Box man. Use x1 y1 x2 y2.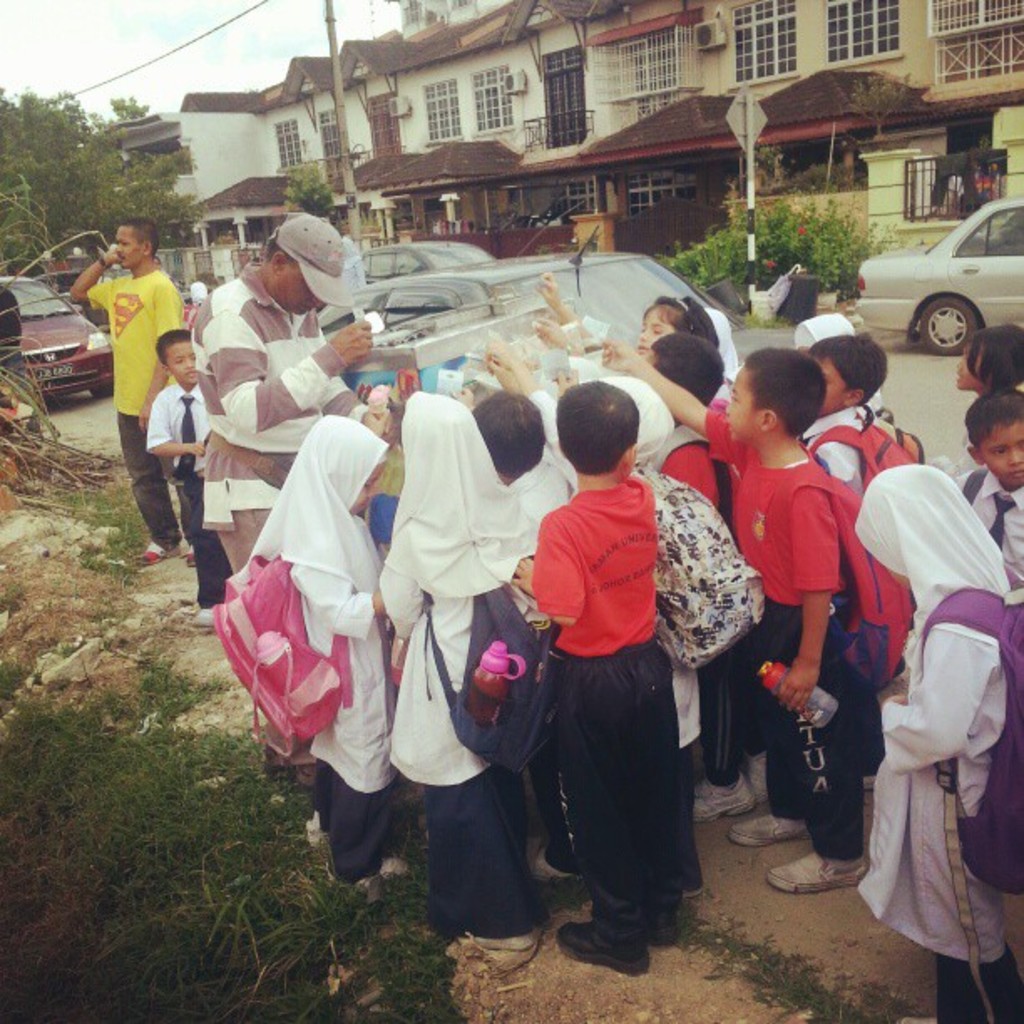
187 209 378 572.
